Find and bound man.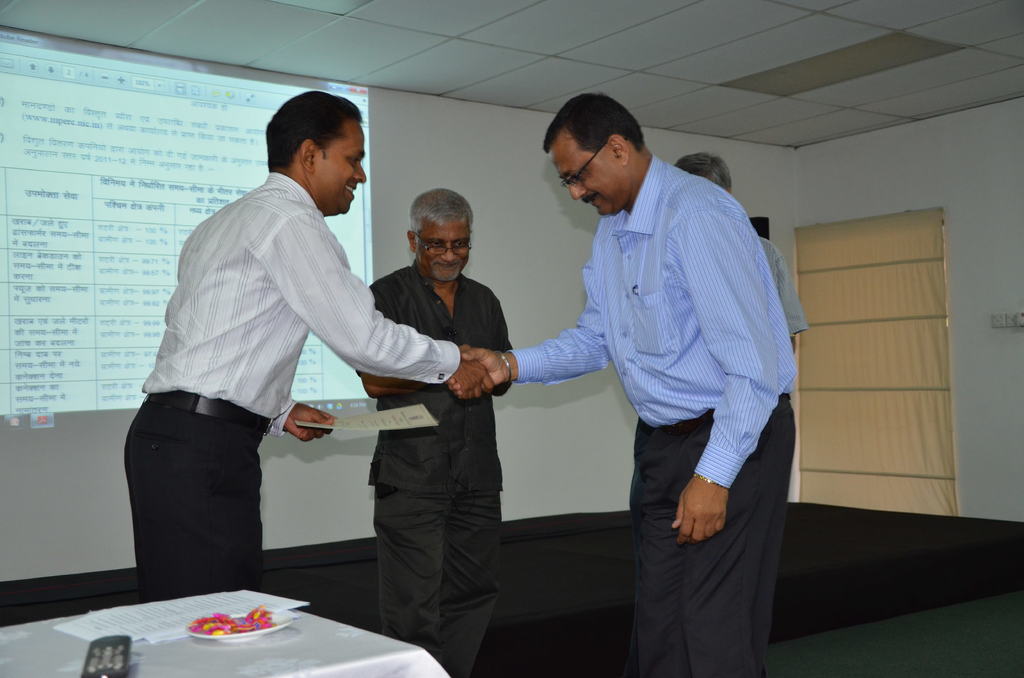
Bound: box=[357, 185, 516, 677].
